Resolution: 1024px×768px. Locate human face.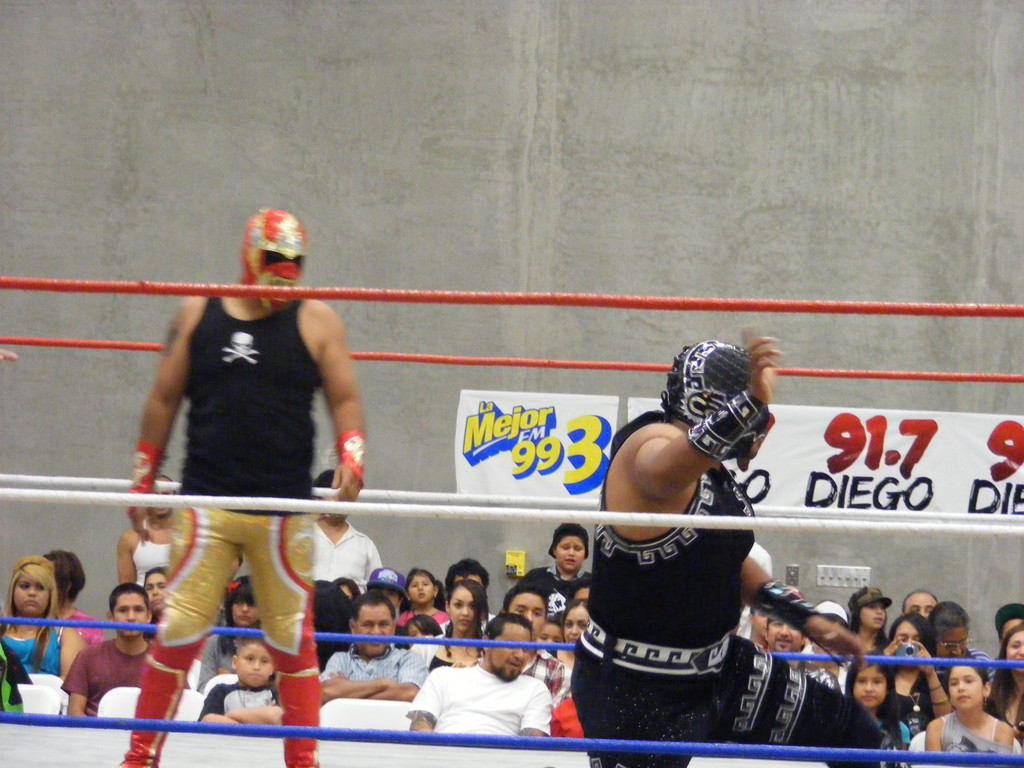
BBox(230, 593, 259, 626).
